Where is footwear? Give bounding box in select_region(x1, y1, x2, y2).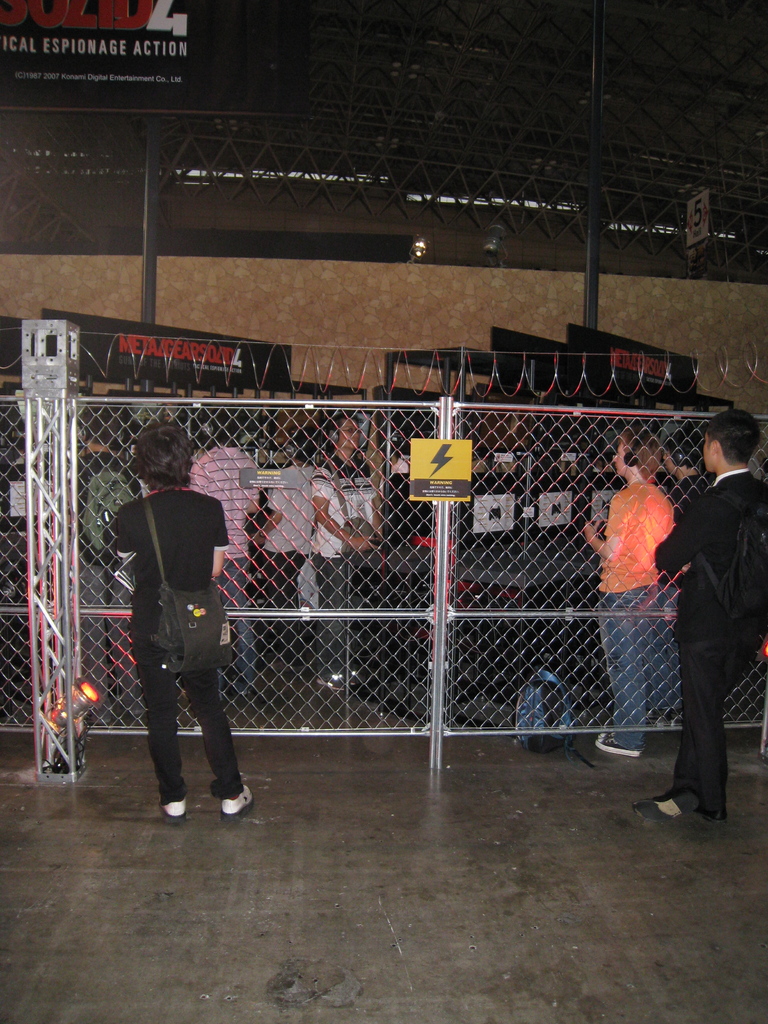
select_region(222, 785, 255, 823).
